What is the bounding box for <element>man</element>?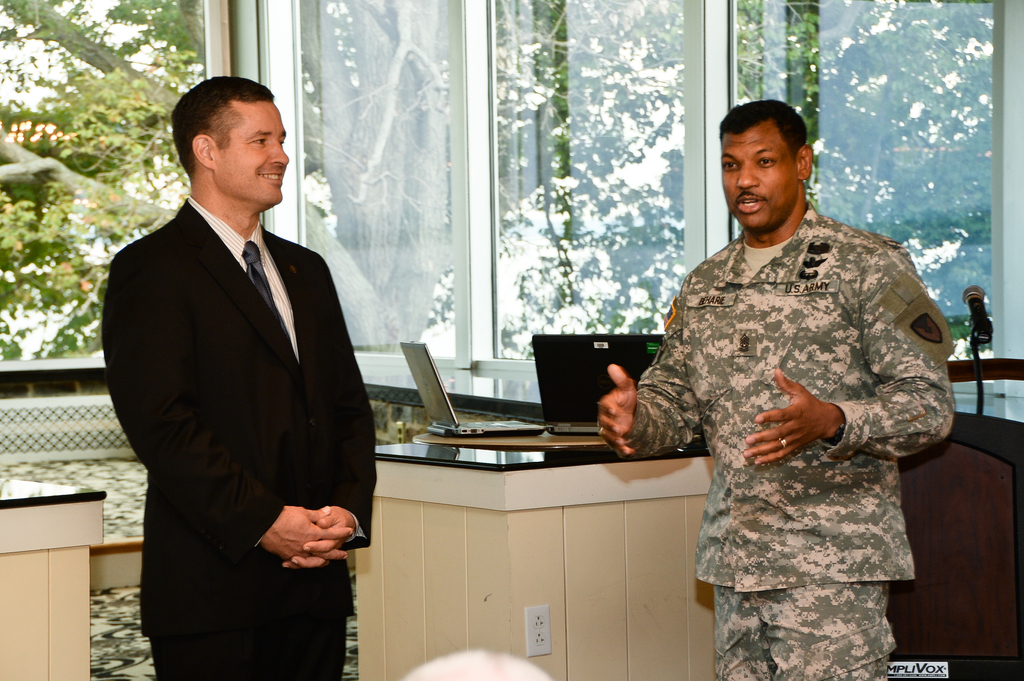
detection(596, 91, 954, 680).
